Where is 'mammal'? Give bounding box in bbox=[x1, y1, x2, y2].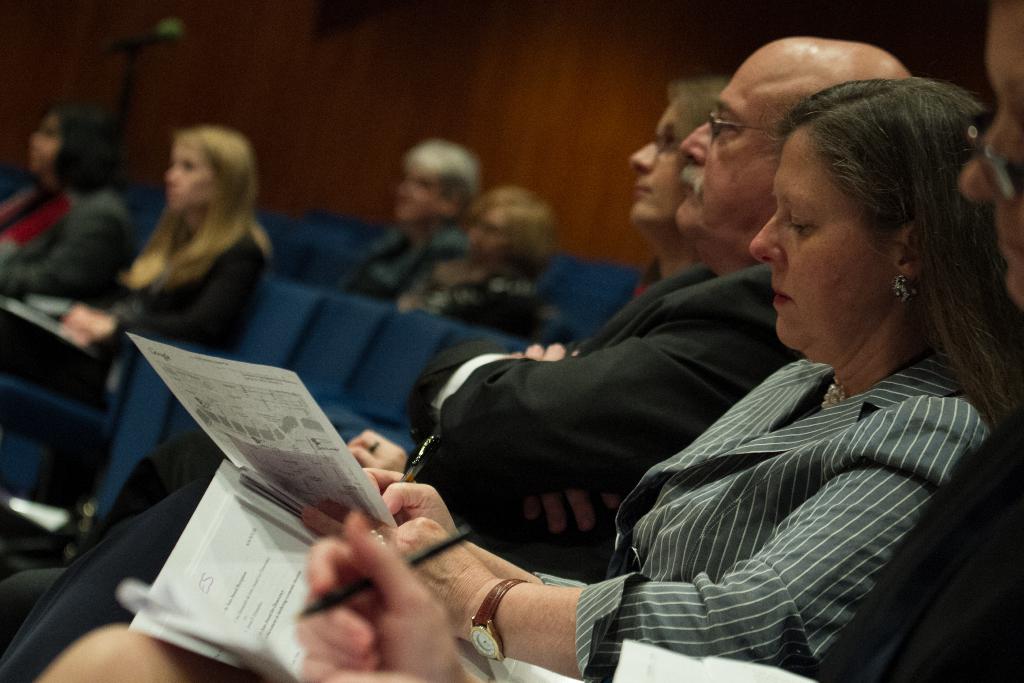
bbox=[339, 134, 479, 303].
